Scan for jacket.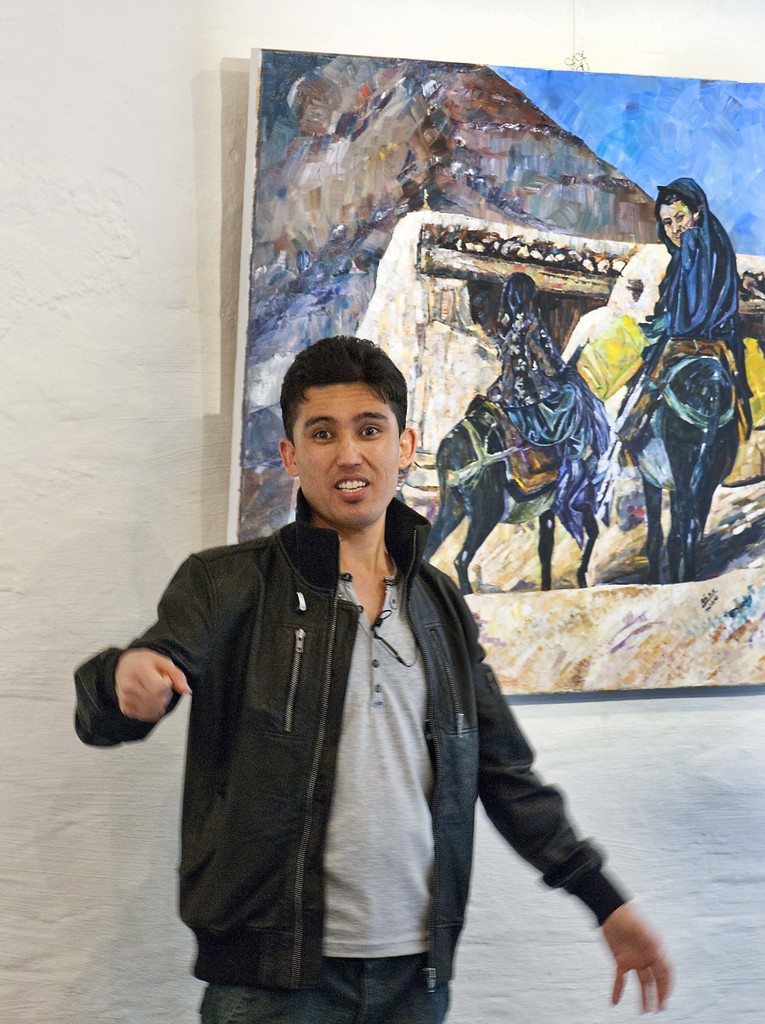
Scan result: BBox(87, 426, 581, 980).
